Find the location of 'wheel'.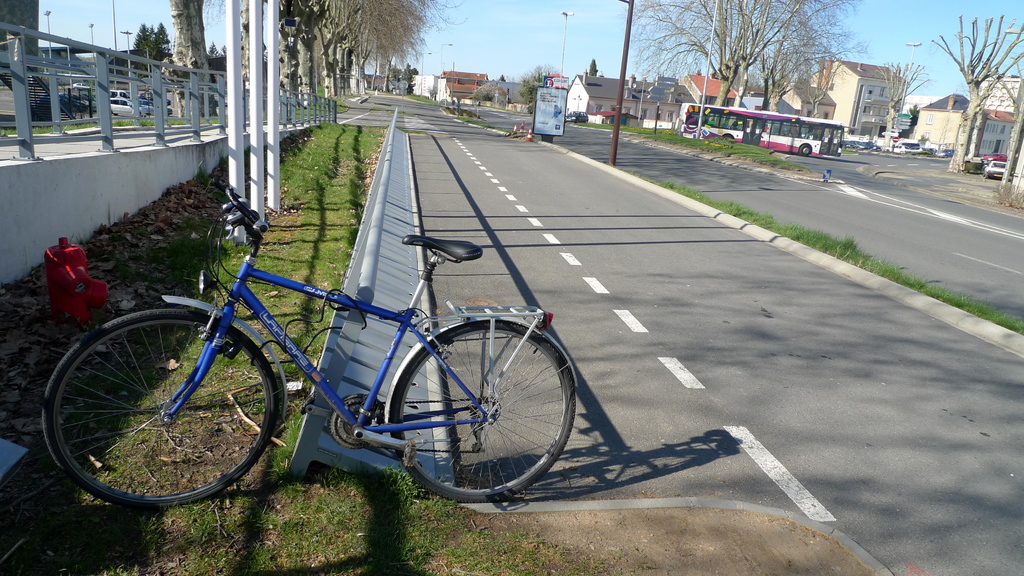
Location: Rect(46, 307, 279, 511).
